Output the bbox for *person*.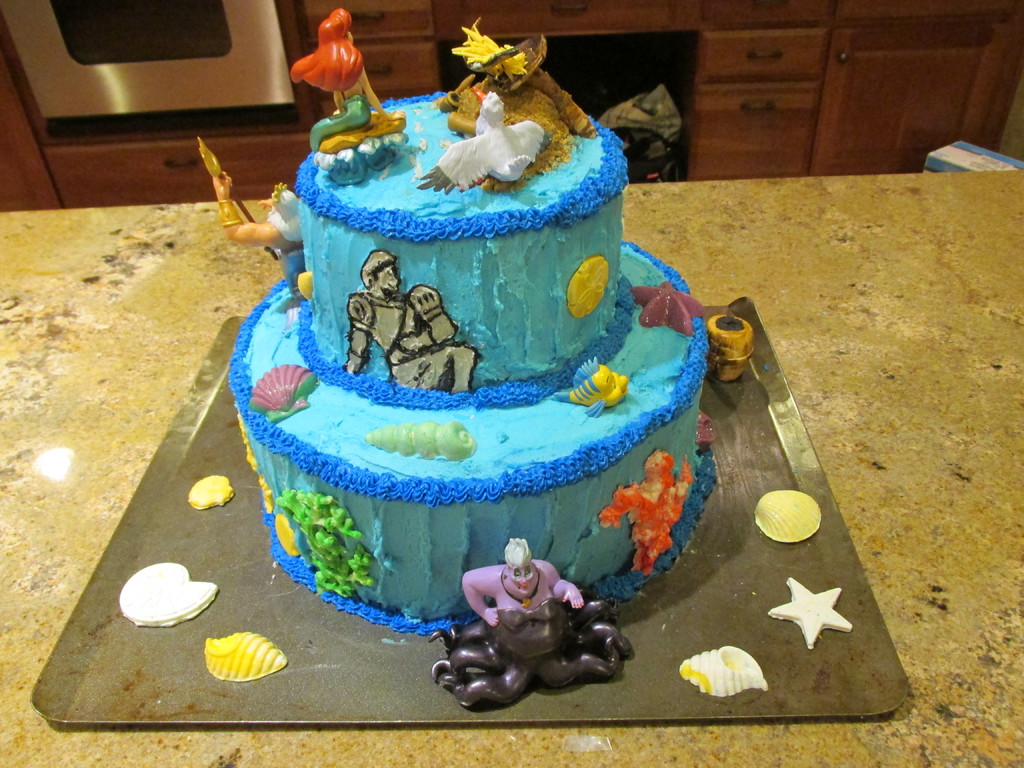
{"x1": 463, "y1": 543, "x2": 595, "y2": 726}.
